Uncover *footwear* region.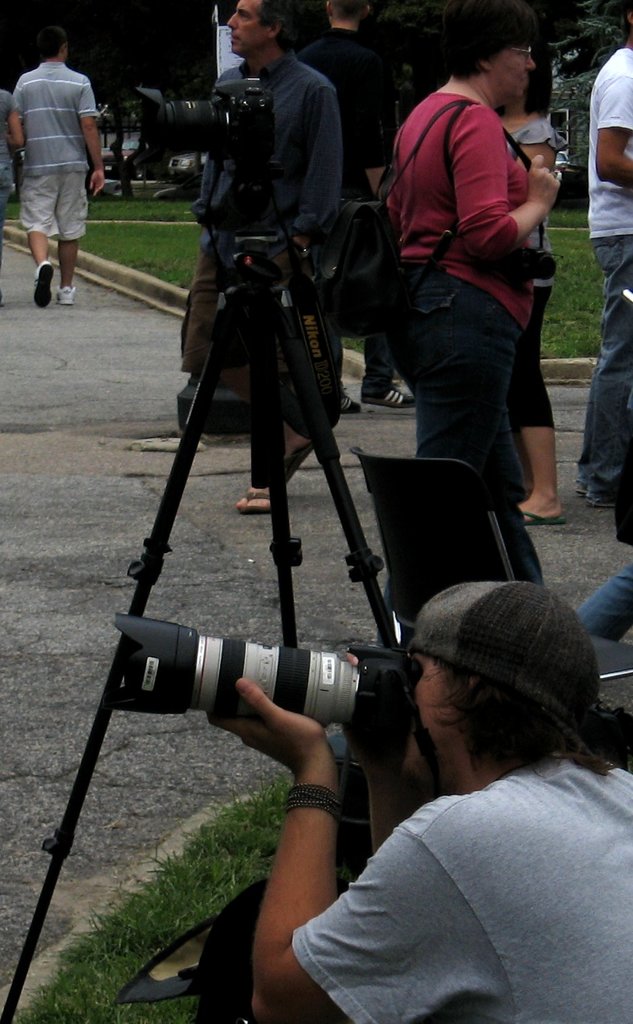
Uncovered: {"left": 586, "top": 487, "right": 612, "bottom": 504}.
